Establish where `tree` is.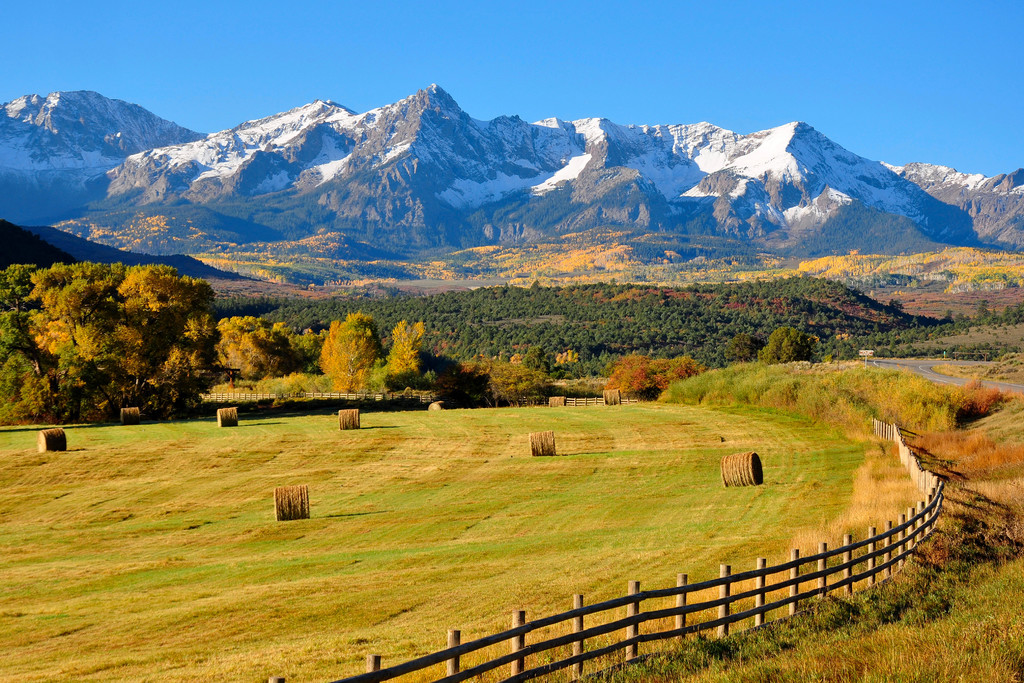
Established at Rect(381, 317, 431, 379).
